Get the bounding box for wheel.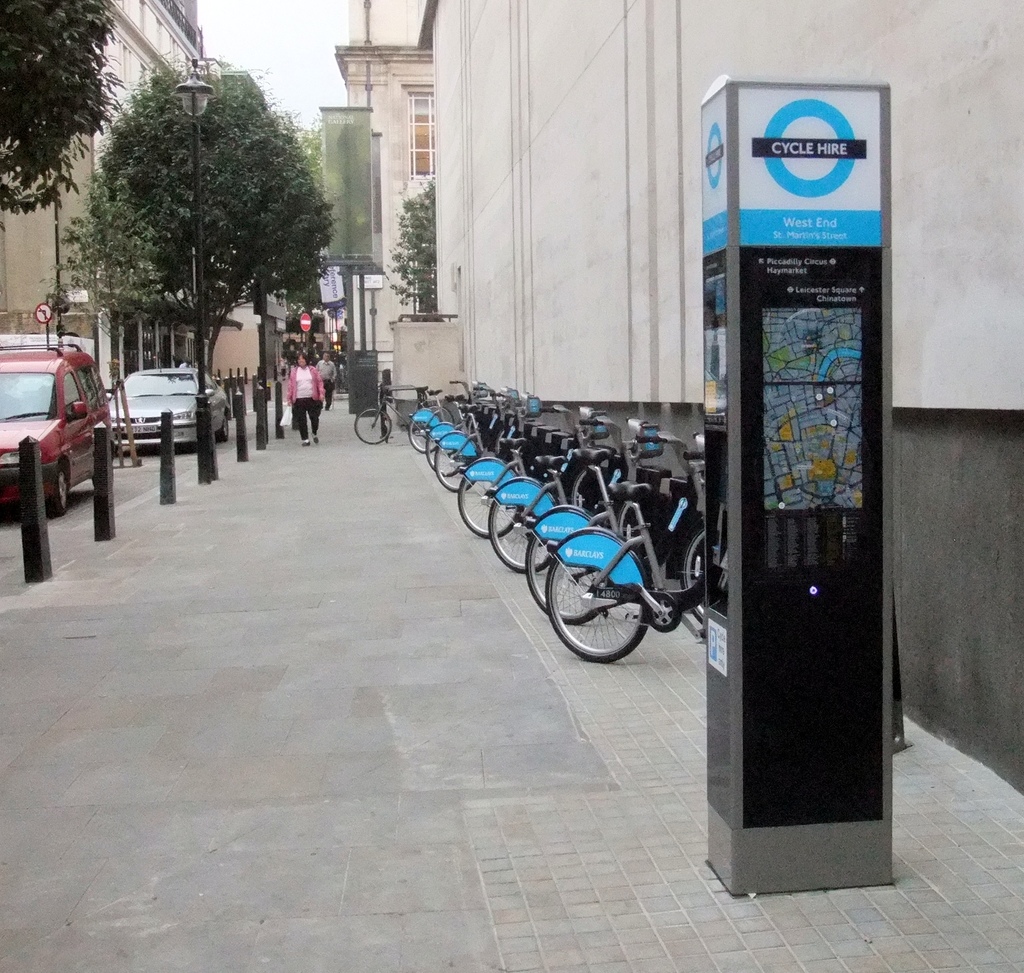
region(410, 410, 436, 451).
